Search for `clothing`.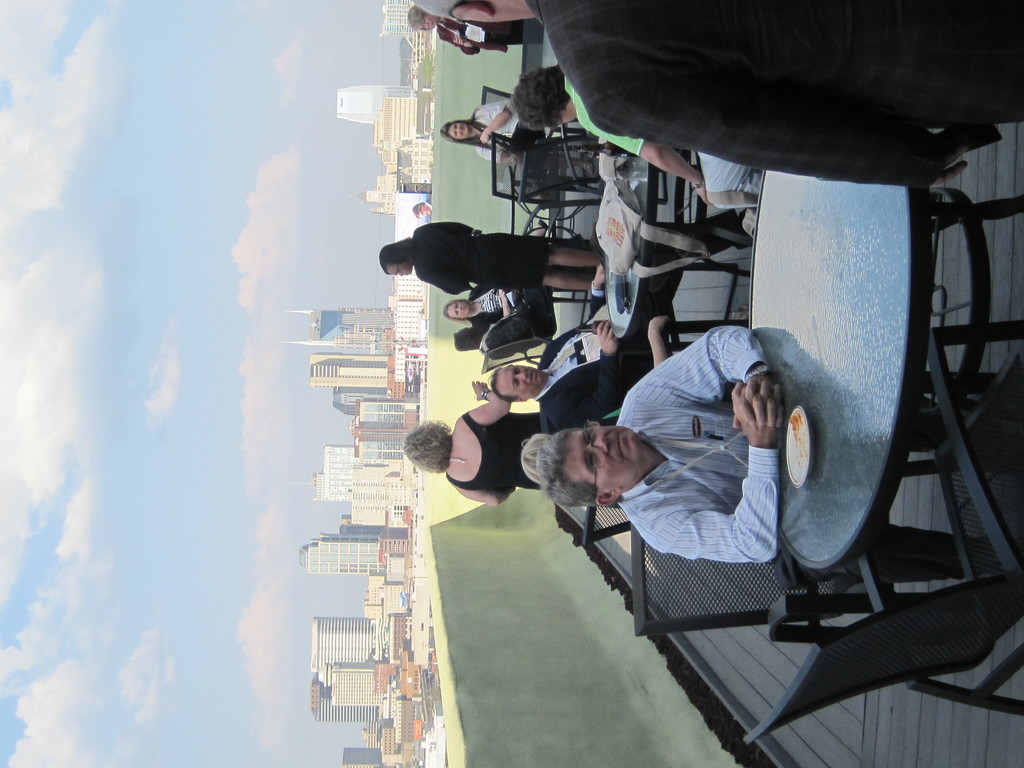
Found at {"left": 451, "top": 410, "right": 543, "bottom": 486}.
